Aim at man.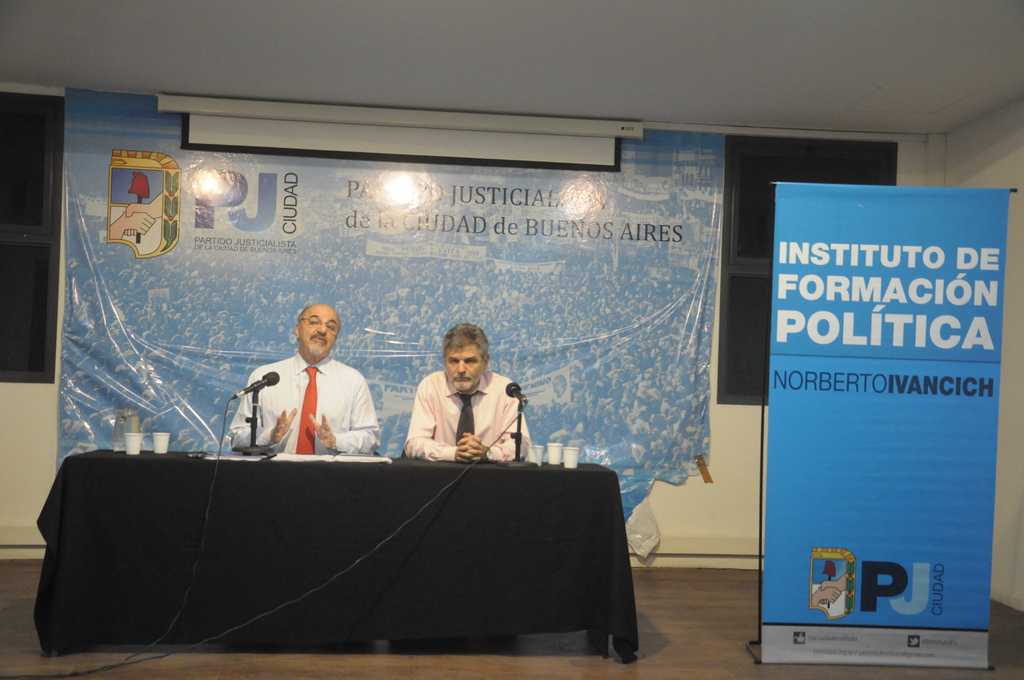
Aimed at bbox=(227, 303, 380, 455).
